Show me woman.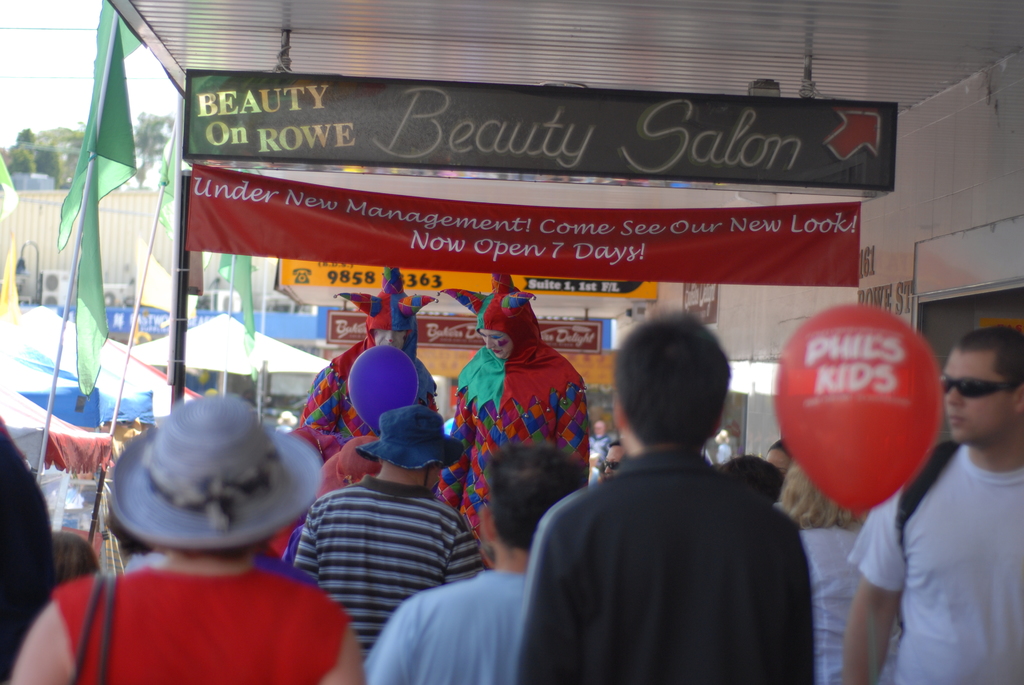
woman is here: left=44, top=524, right=106, bottom=590.
